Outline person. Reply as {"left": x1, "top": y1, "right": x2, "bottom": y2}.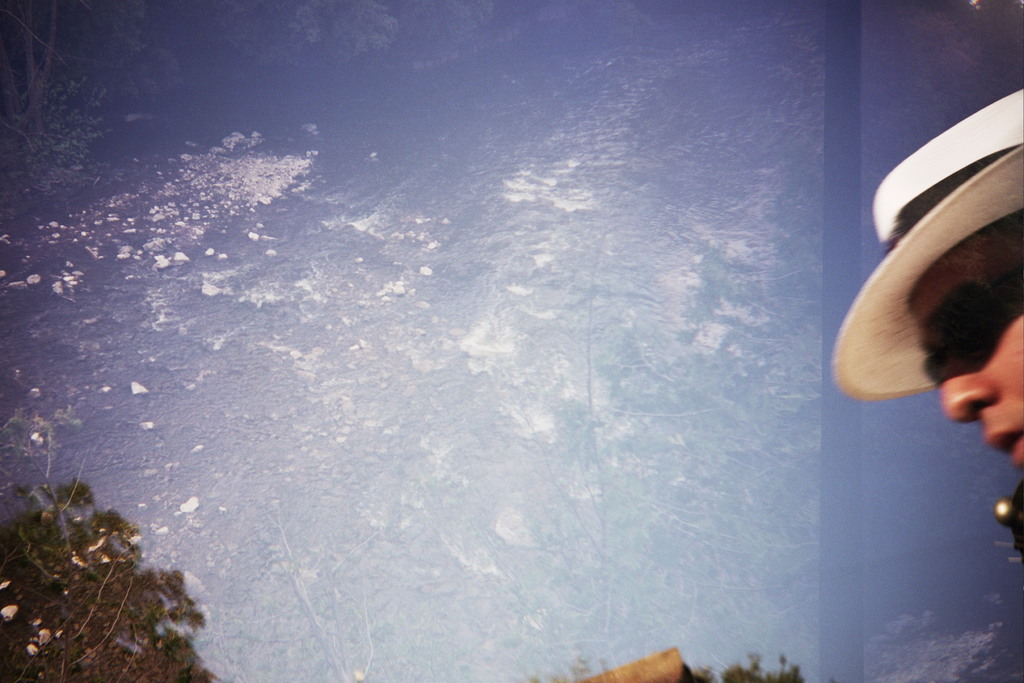
{"left": 835, "top": 91, "right": 1023, "bottom": 497}.
